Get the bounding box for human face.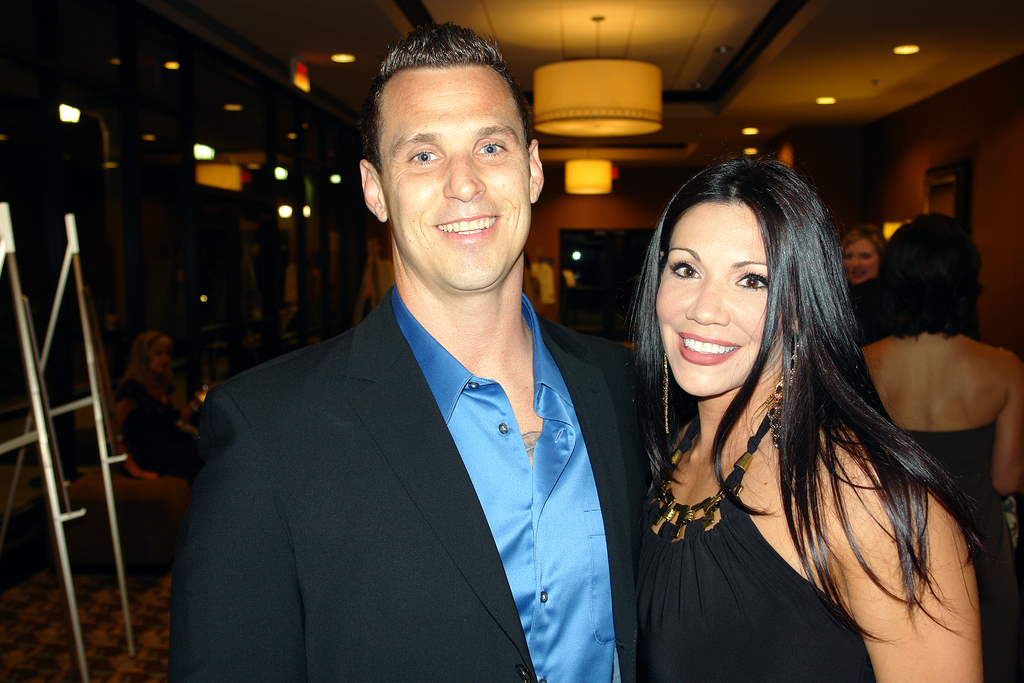
(left=839, top=234, right=883, bottom=290).
